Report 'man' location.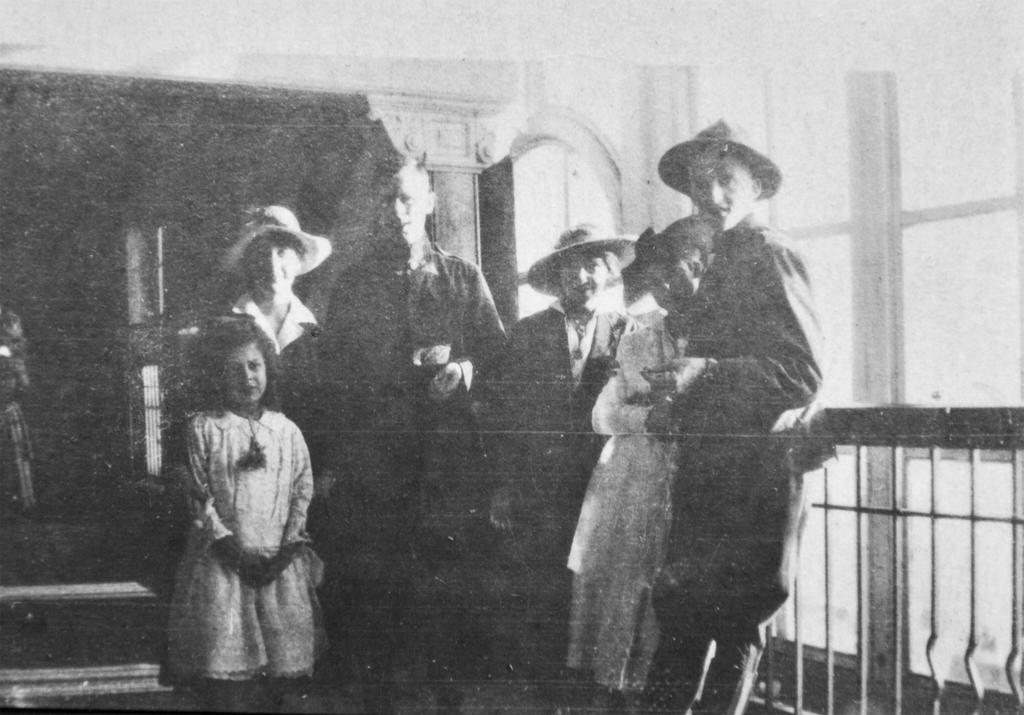
Report: [328,156,507,710].
